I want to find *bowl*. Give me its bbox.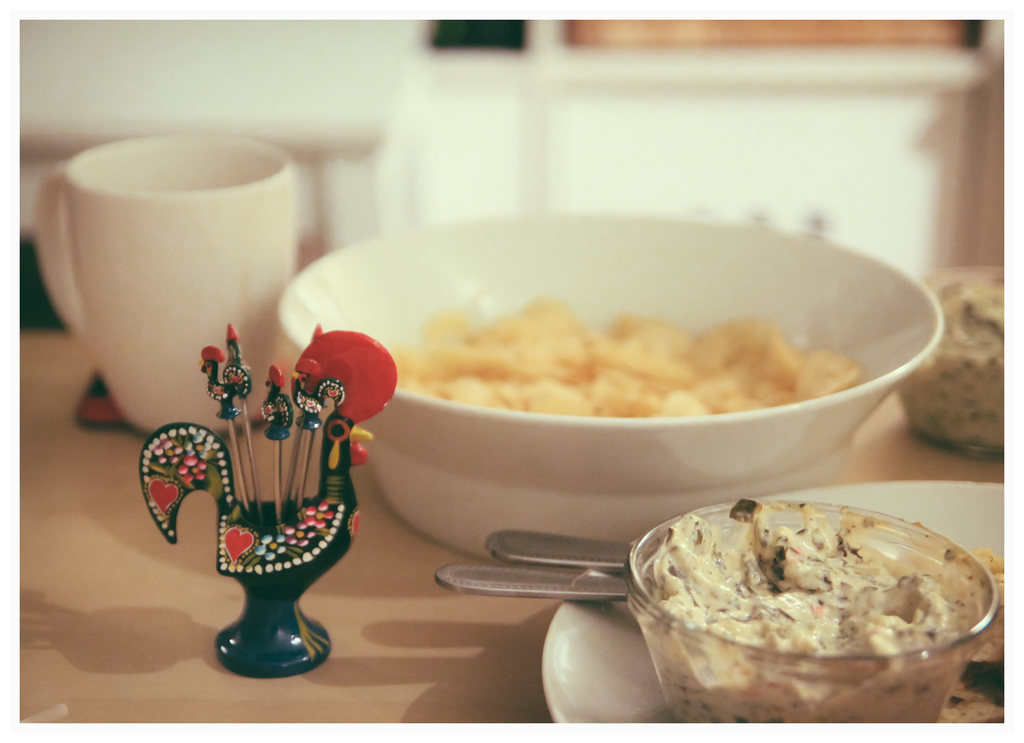
Rect(631, 500, 1000, 742).
